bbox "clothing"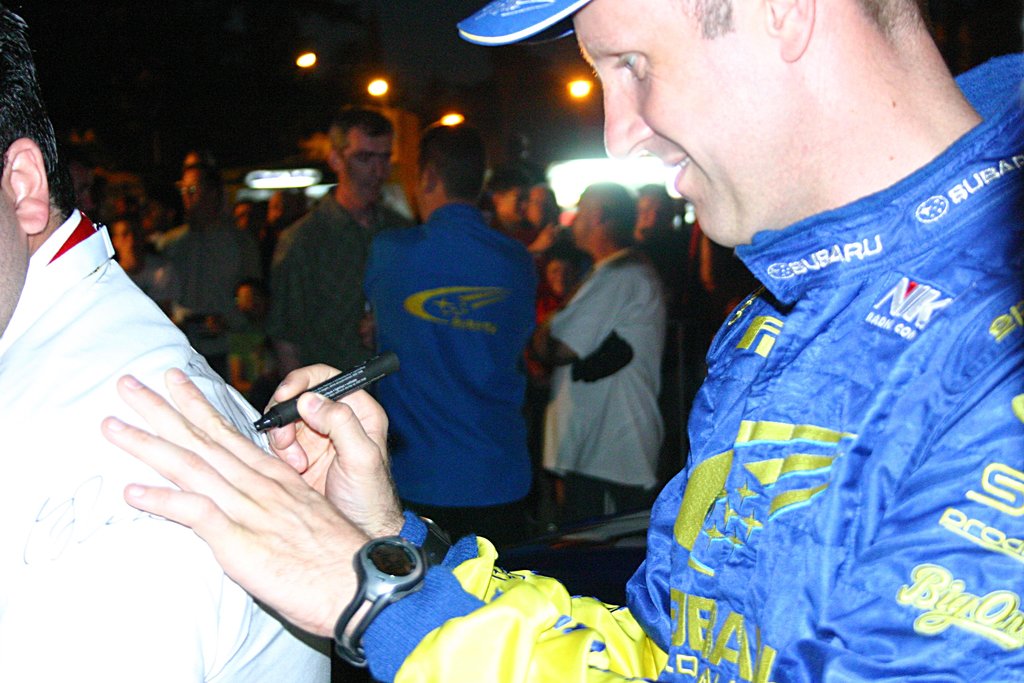
x1=531, y1=235, x2=676, y2=472
